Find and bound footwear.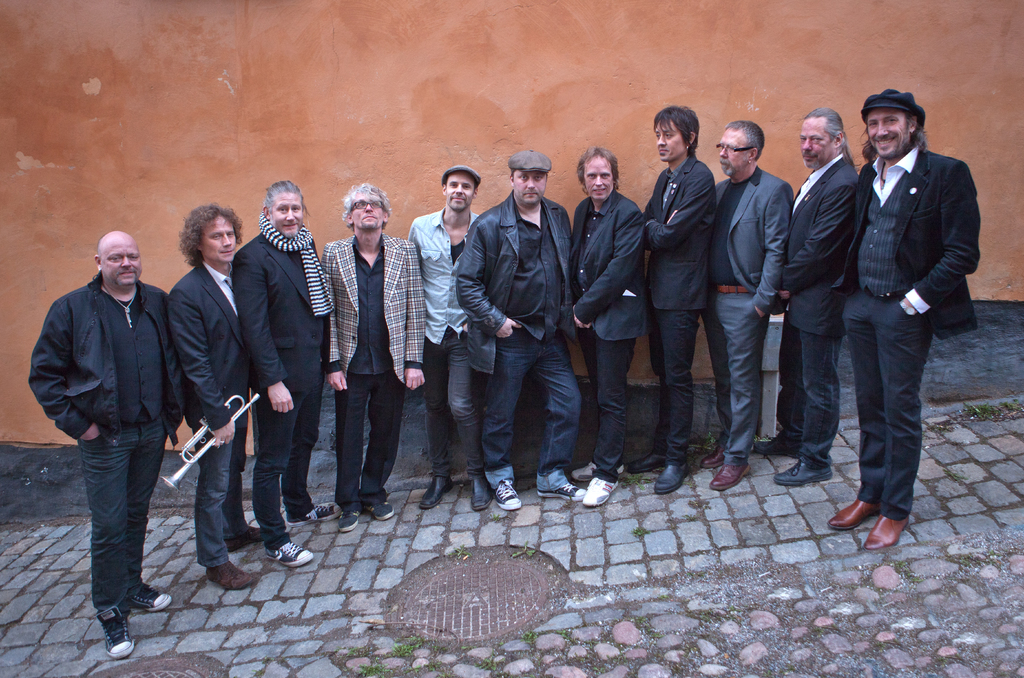
Bound: Rect(337, 507, 365, 533).
